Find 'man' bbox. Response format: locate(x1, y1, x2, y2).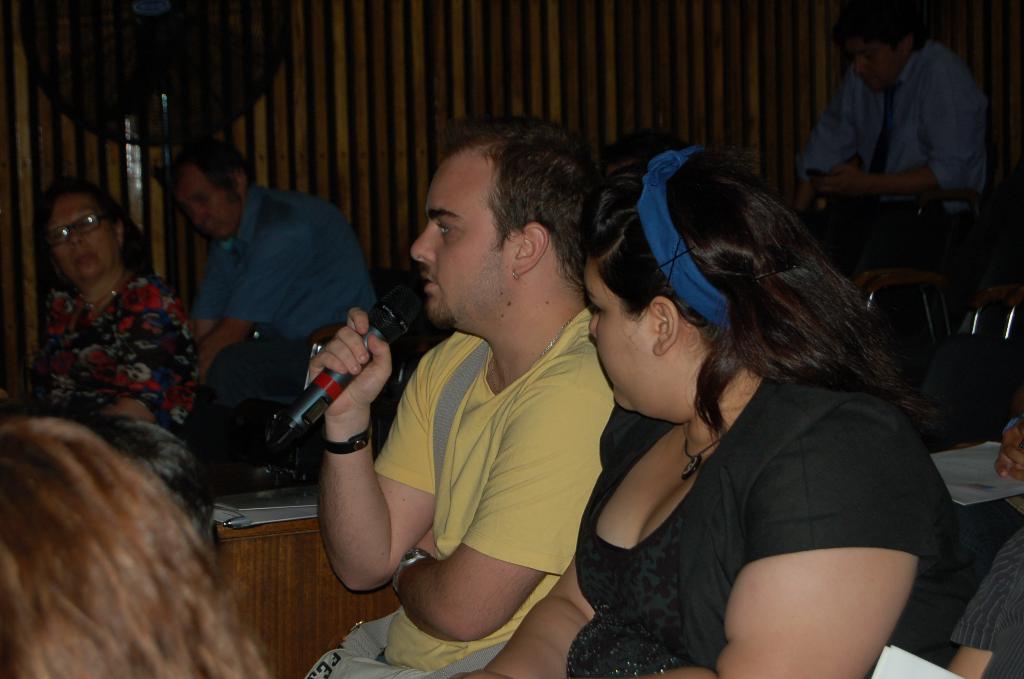
locate(138, 127, 376, 472).
